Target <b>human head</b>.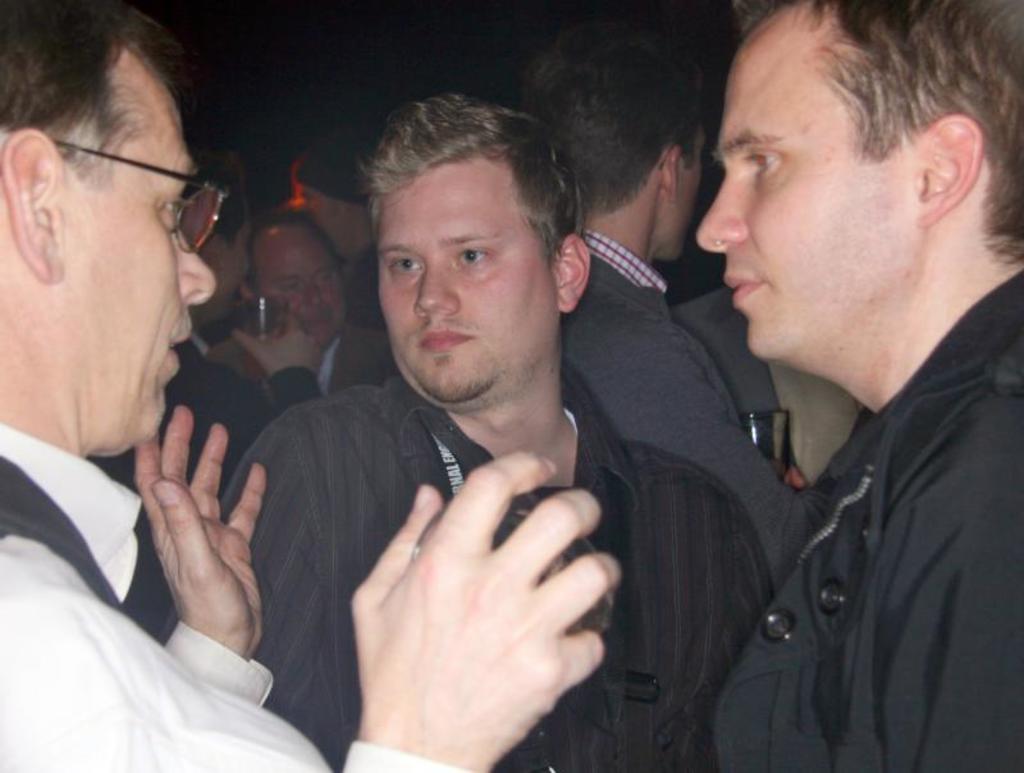
Target region: (353, 95, 595, 413).
